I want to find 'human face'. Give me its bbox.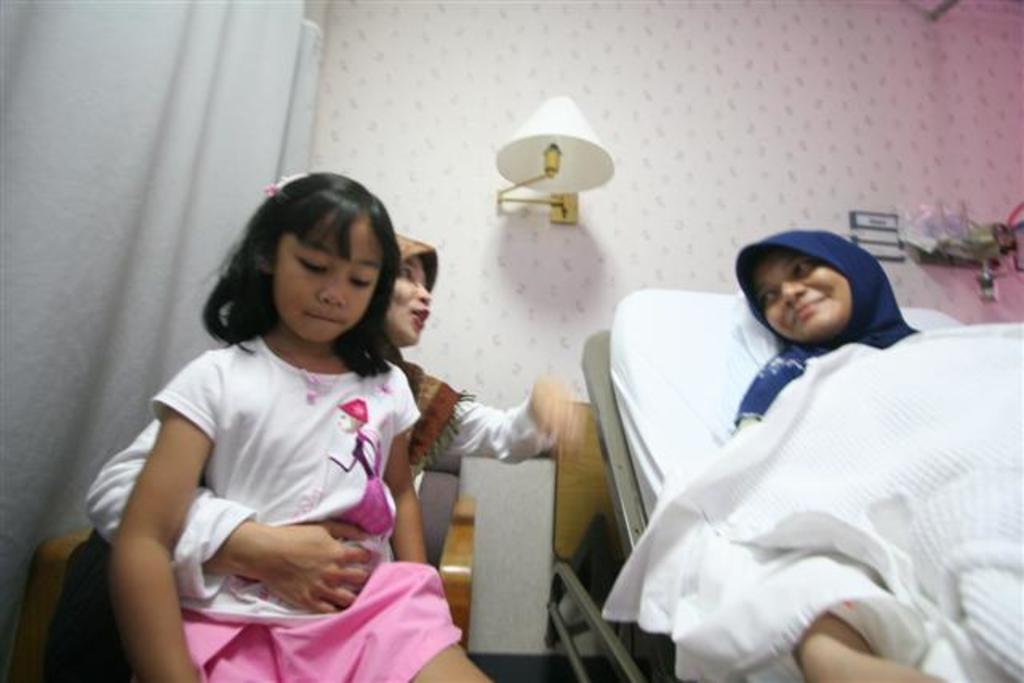
(left=277, top=222, right=381, bottom=344).
